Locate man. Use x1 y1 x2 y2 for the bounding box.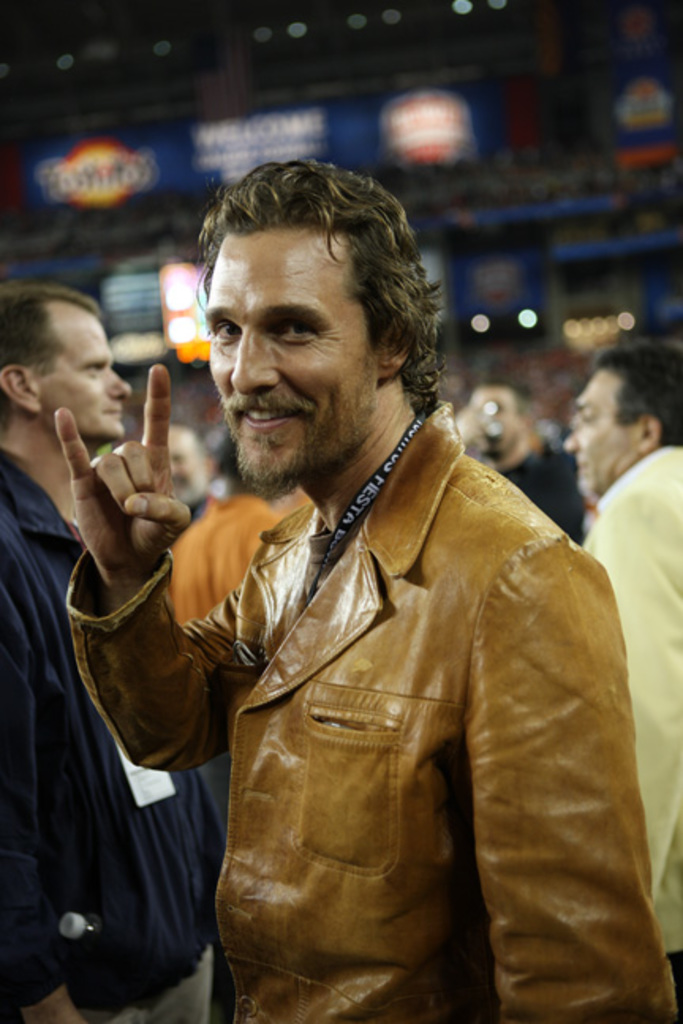
541 330 681 891.
